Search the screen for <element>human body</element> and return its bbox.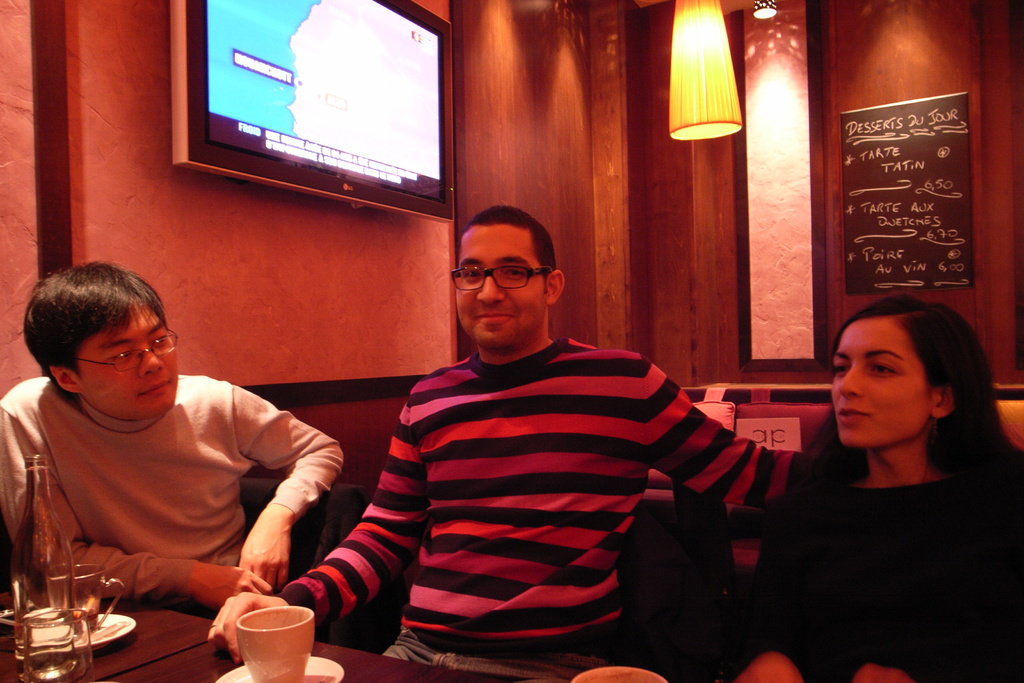
Found: crop(0, 264, 329, 618).
